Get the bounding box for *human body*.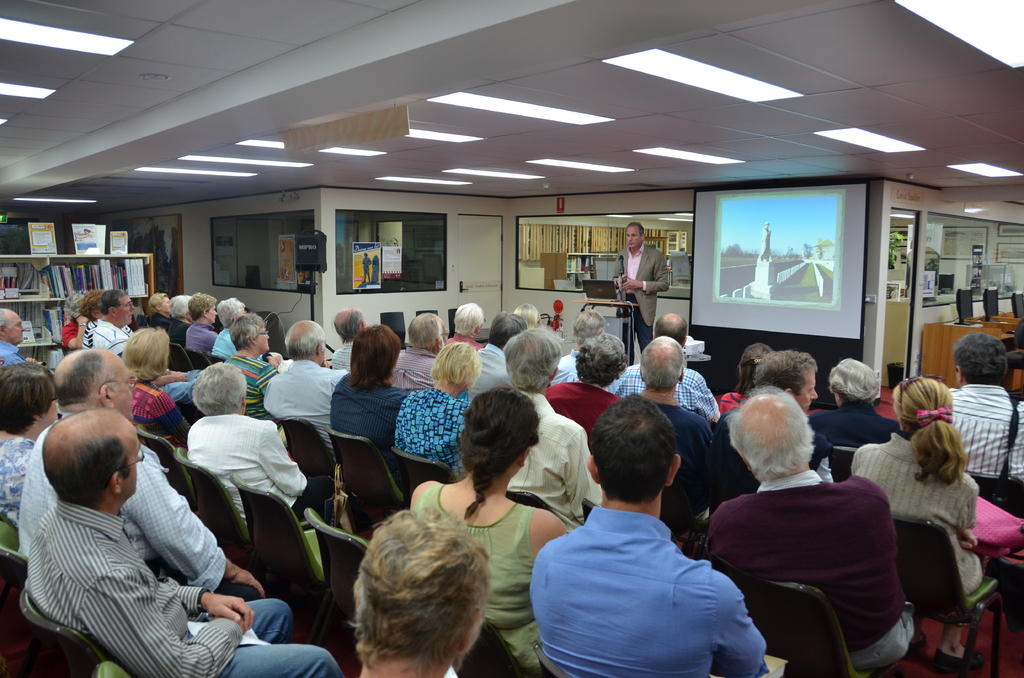
(416,487,571,675).
